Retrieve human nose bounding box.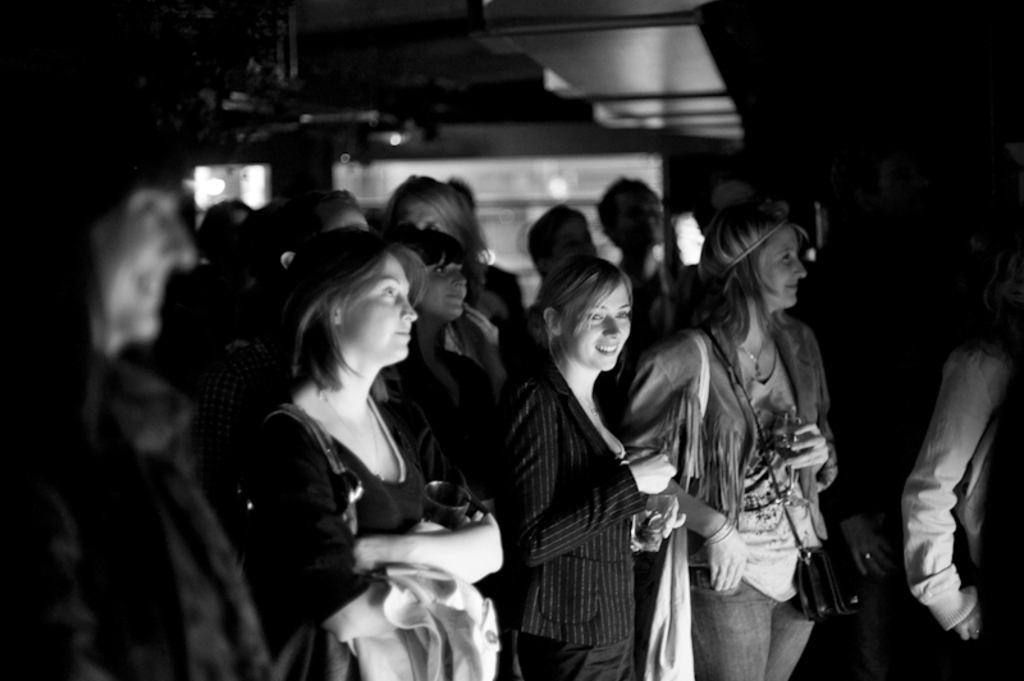
Bounding box: box(449, 270, 465, 287).
